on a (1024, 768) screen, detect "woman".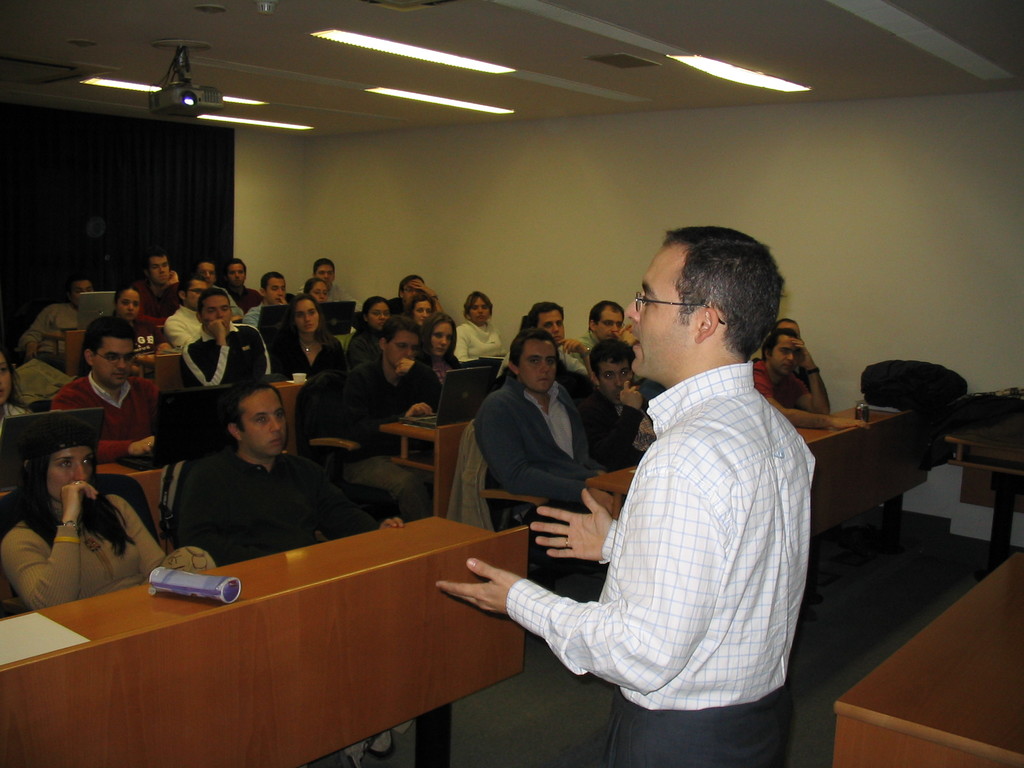
bbox=[0, 342, 31, 436].
